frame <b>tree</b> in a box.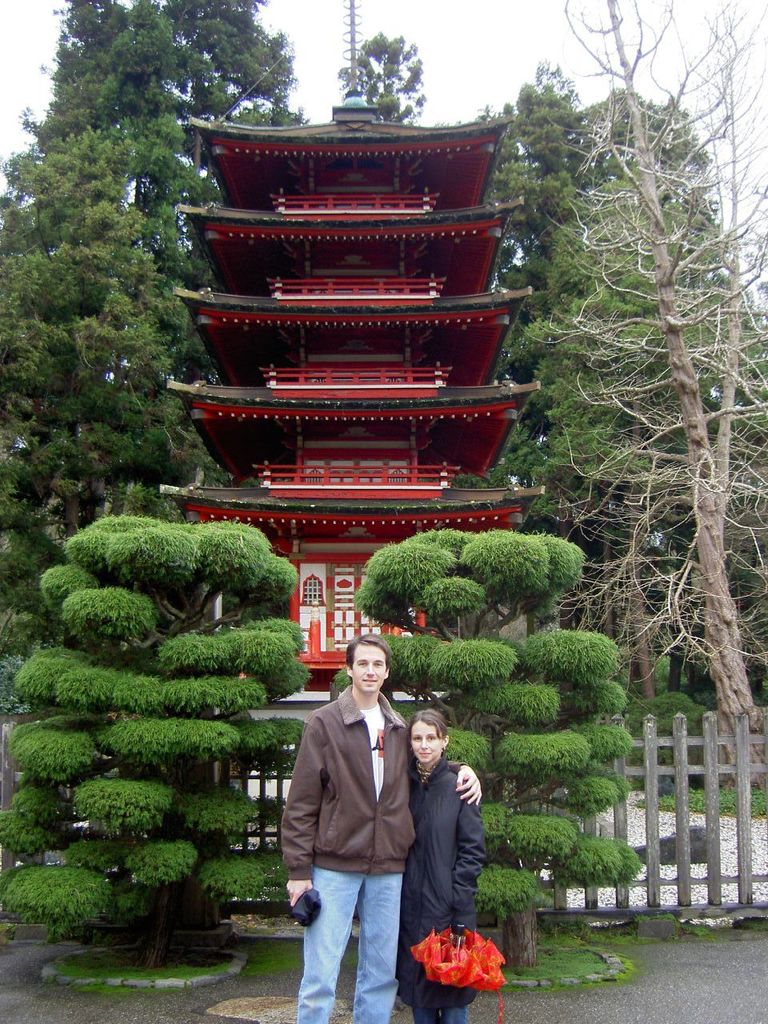
[326, 31, 442, 98].
